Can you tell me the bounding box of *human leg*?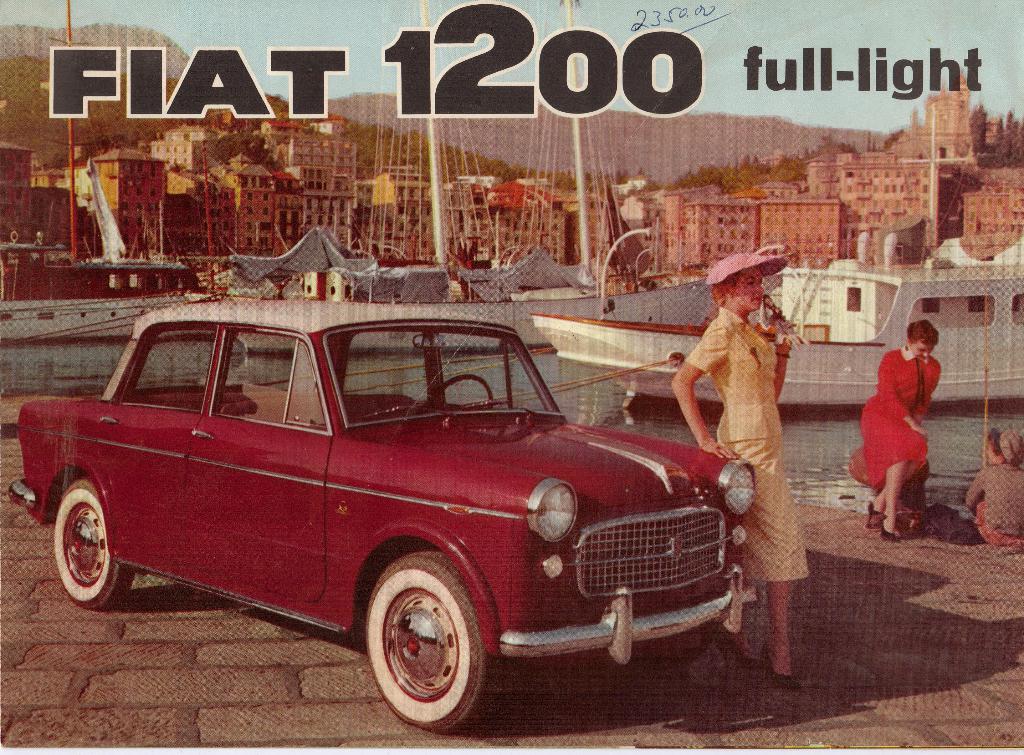
l=881, t=459, r=908, b=540.
